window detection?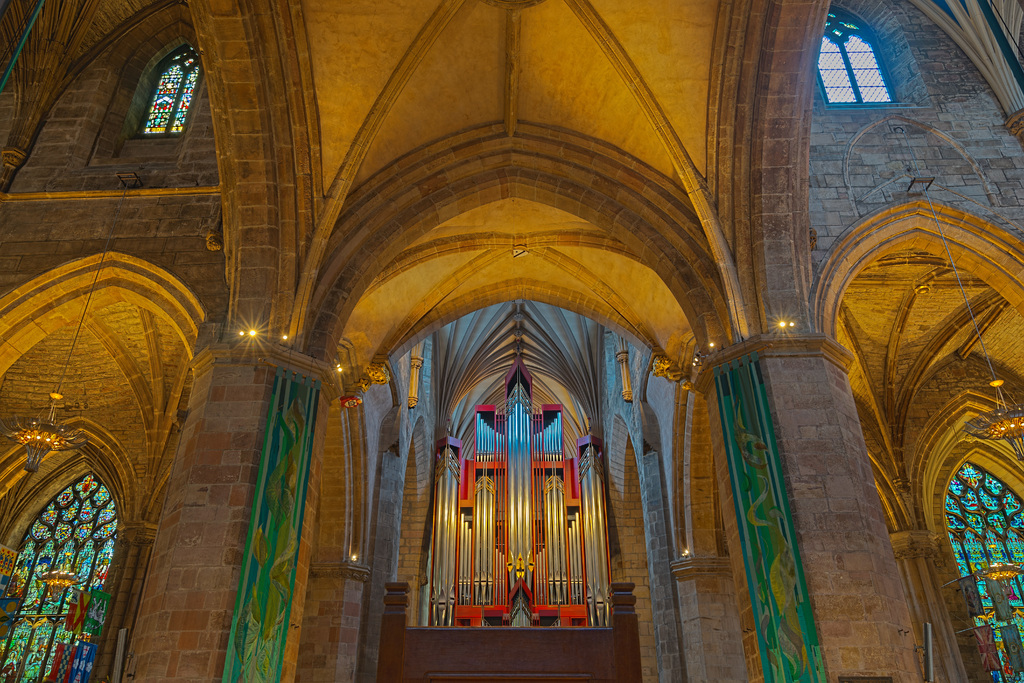
[x1=952, y1=464, x2=1023, y2=682]
